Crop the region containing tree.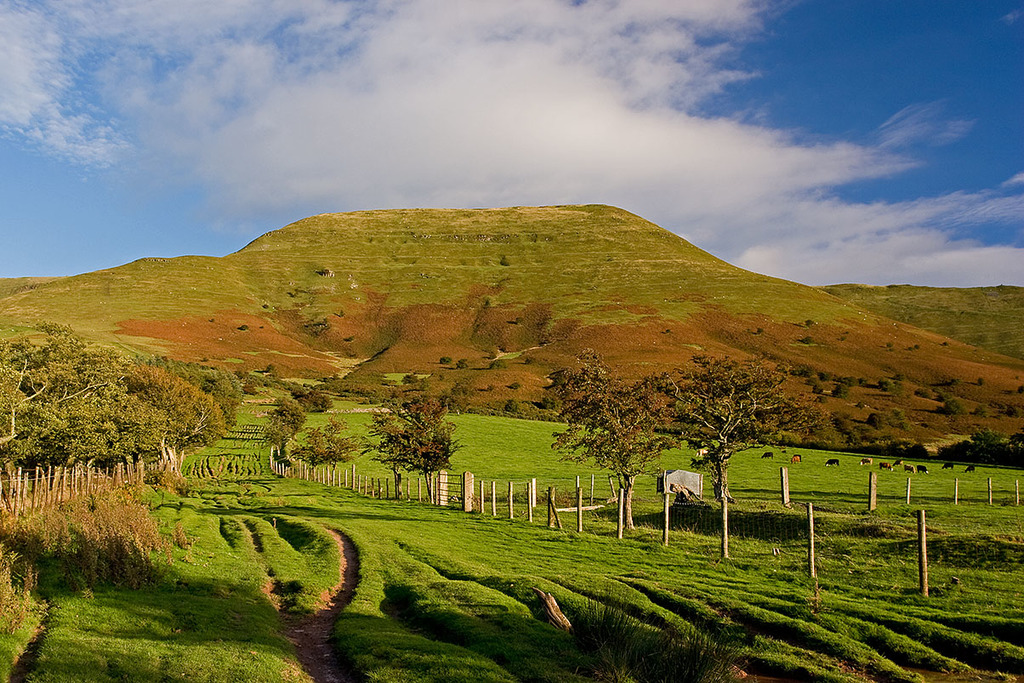
Crop region: locate(273, 396, 310, 435).
